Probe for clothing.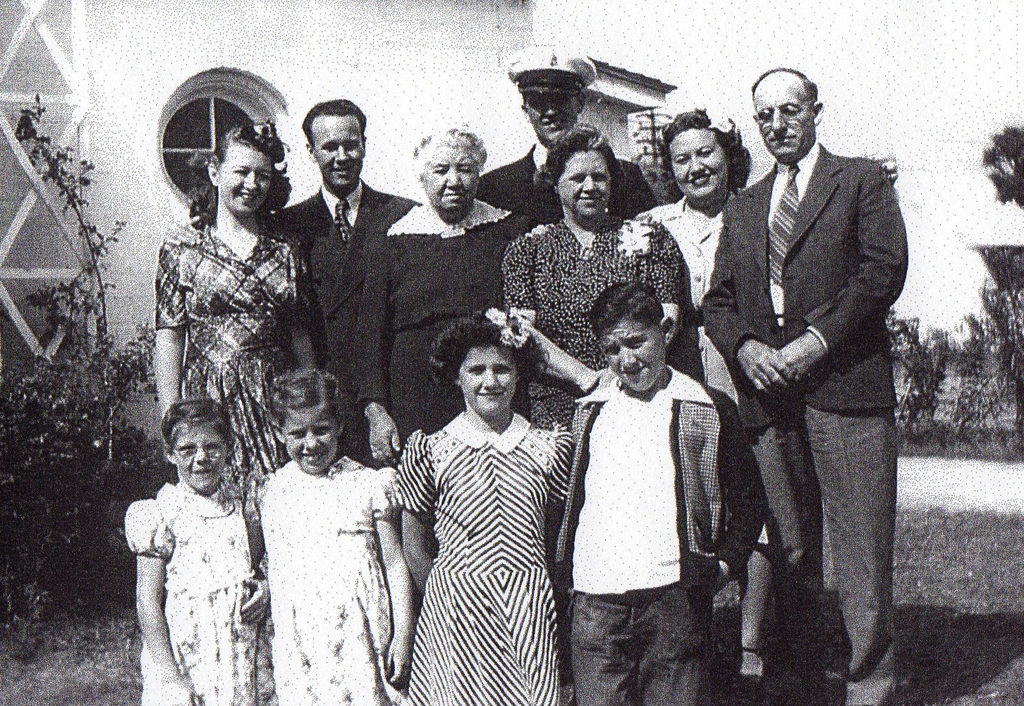
Probe result: <bbox>703, 139, 914, 413</bbox>.
